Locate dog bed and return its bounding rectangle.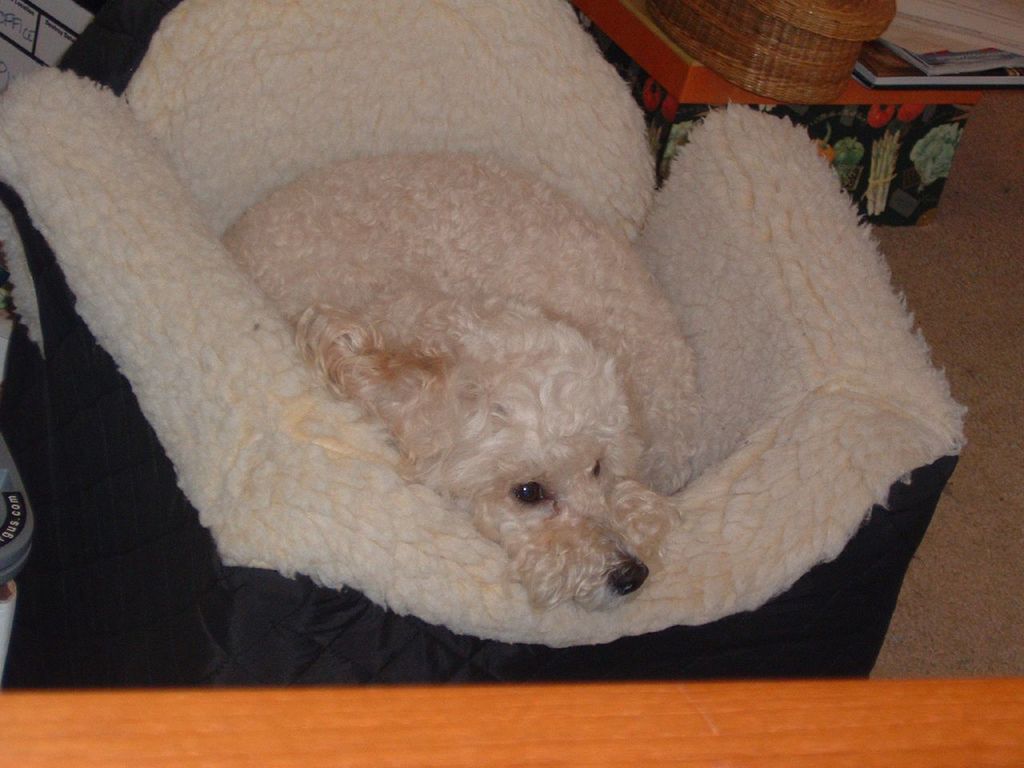
[x1=0, y1=0, x2=966, y2=687].
